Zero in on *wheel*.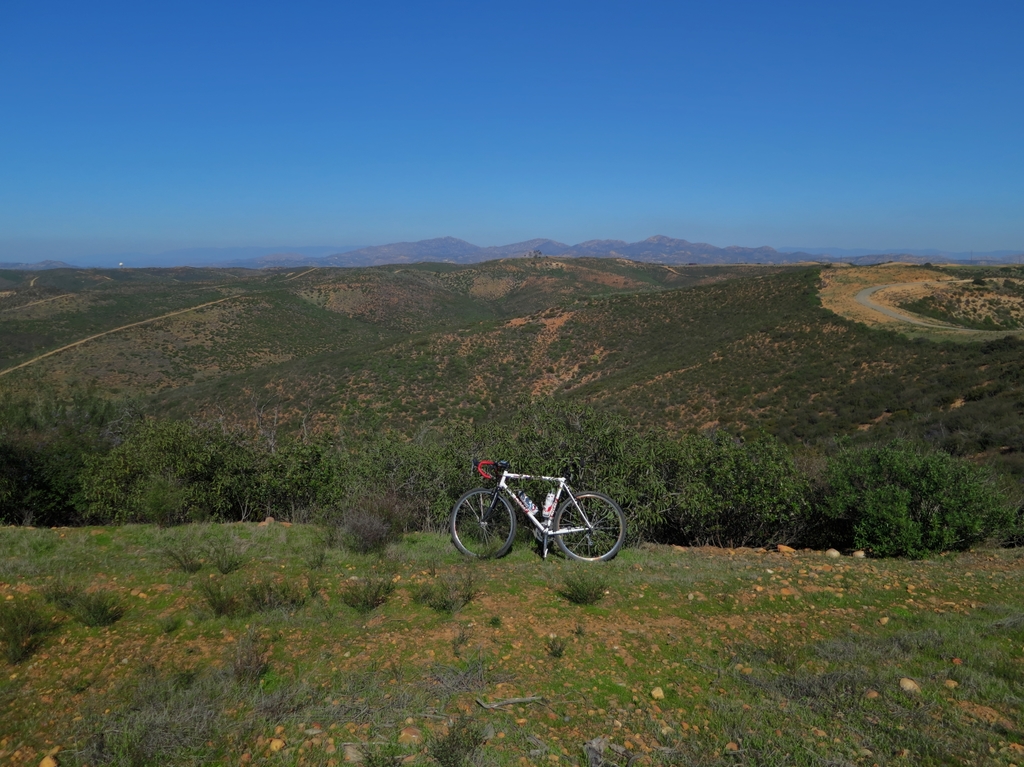
Zeroed in: {"left": 447, "top": 488, "right": 519, "bottom": 559}.
